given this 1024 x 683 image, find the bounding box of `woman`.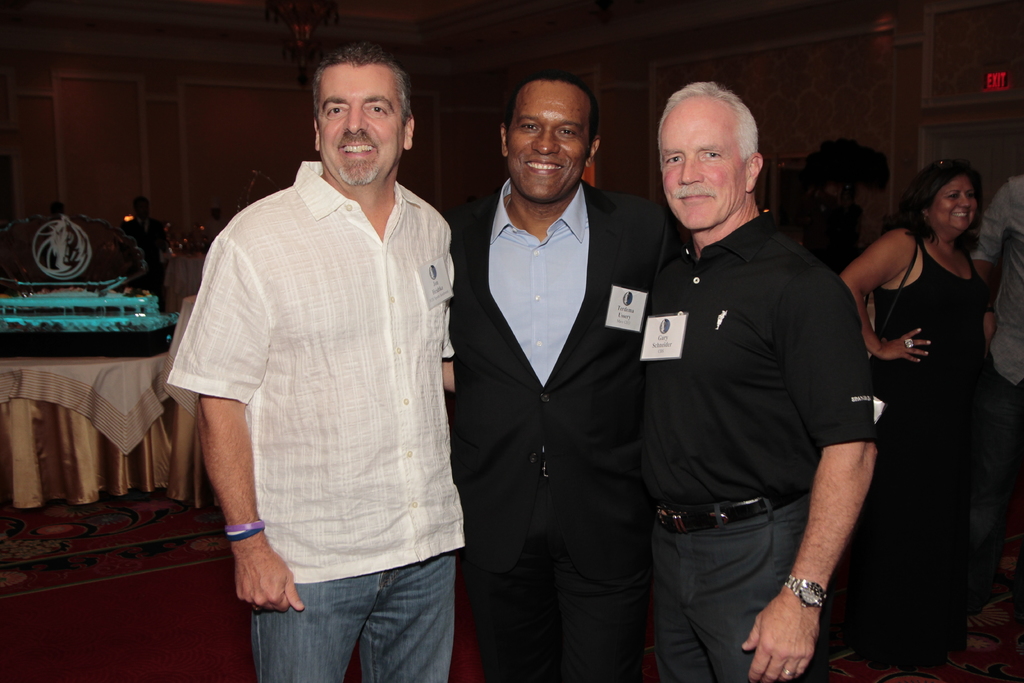
Rect(831, 143, 1014, 609).
